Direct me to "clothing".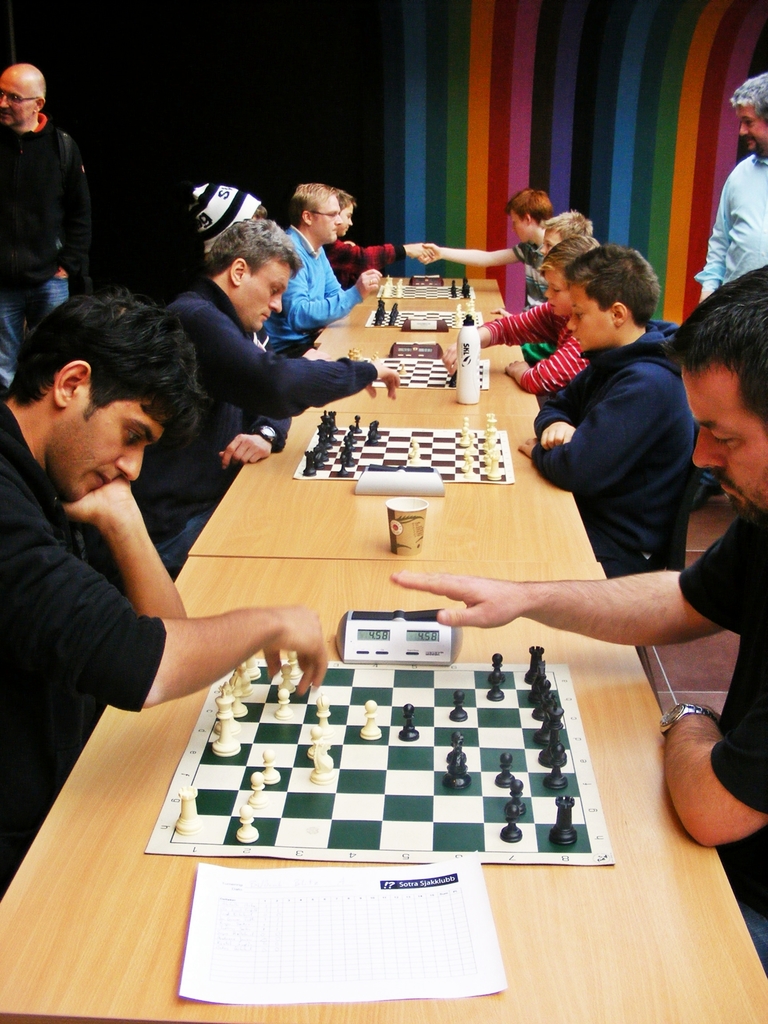
Direction: [left=476, top=301, right=592, bottom=397].
